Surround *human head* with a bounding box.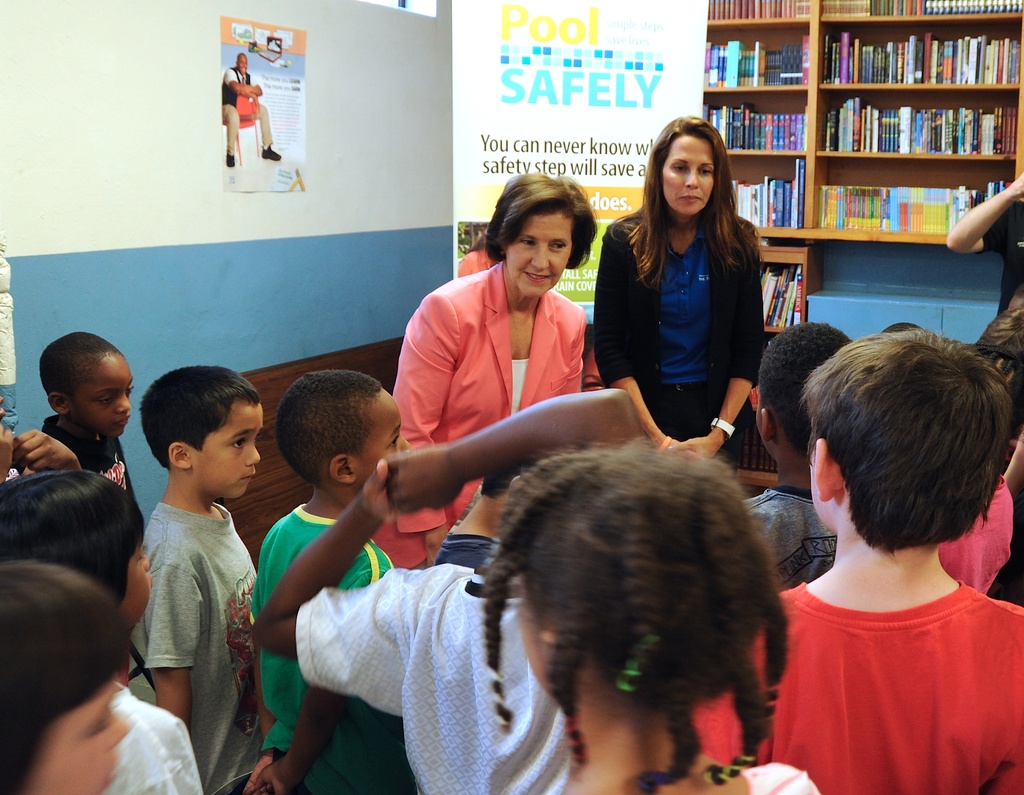
{"x1": 0, "y1": 563, "x2": 131, "y2": 794}.
